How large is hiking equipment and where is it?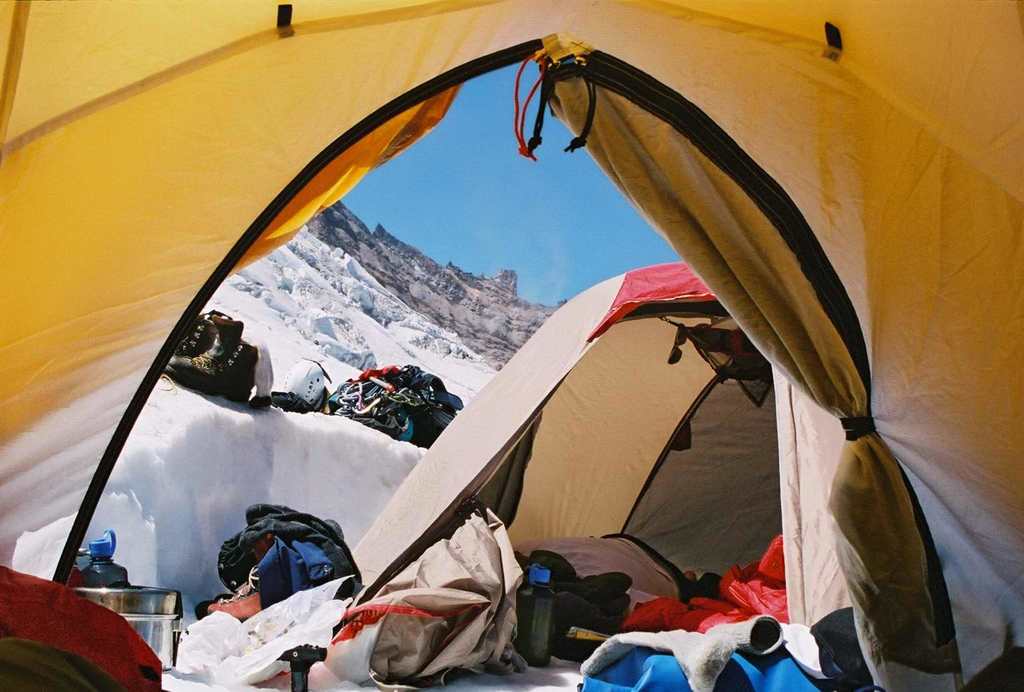
Bounding box: detection(345, 252, 851, 631).
